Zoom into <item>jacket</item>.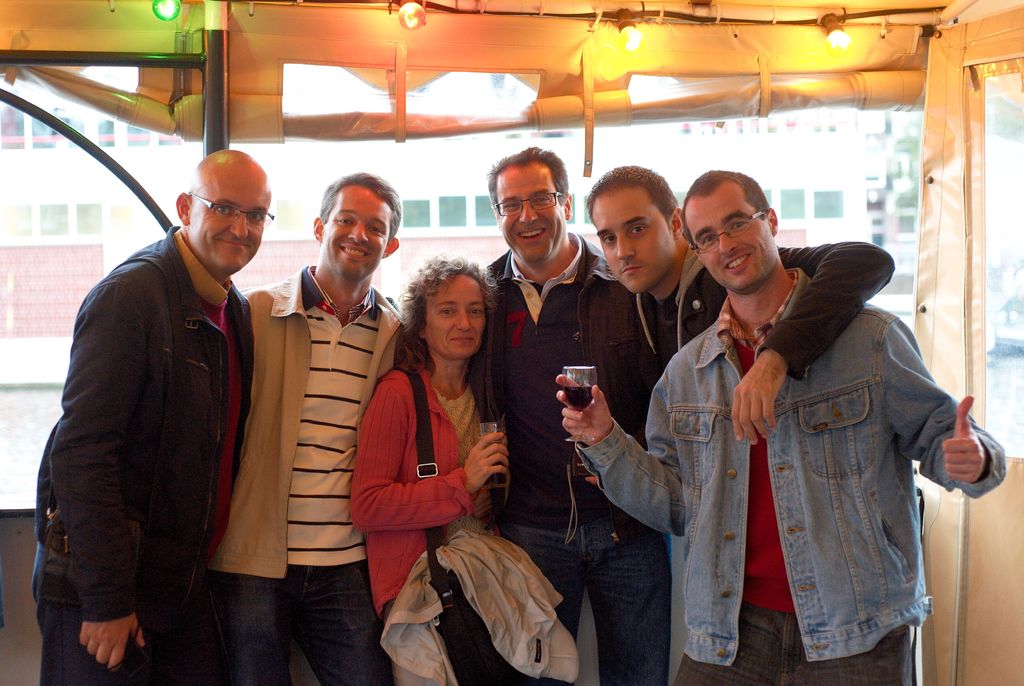
Zoom target: [x1=574, y1=268, x2=1005, y2=663].
